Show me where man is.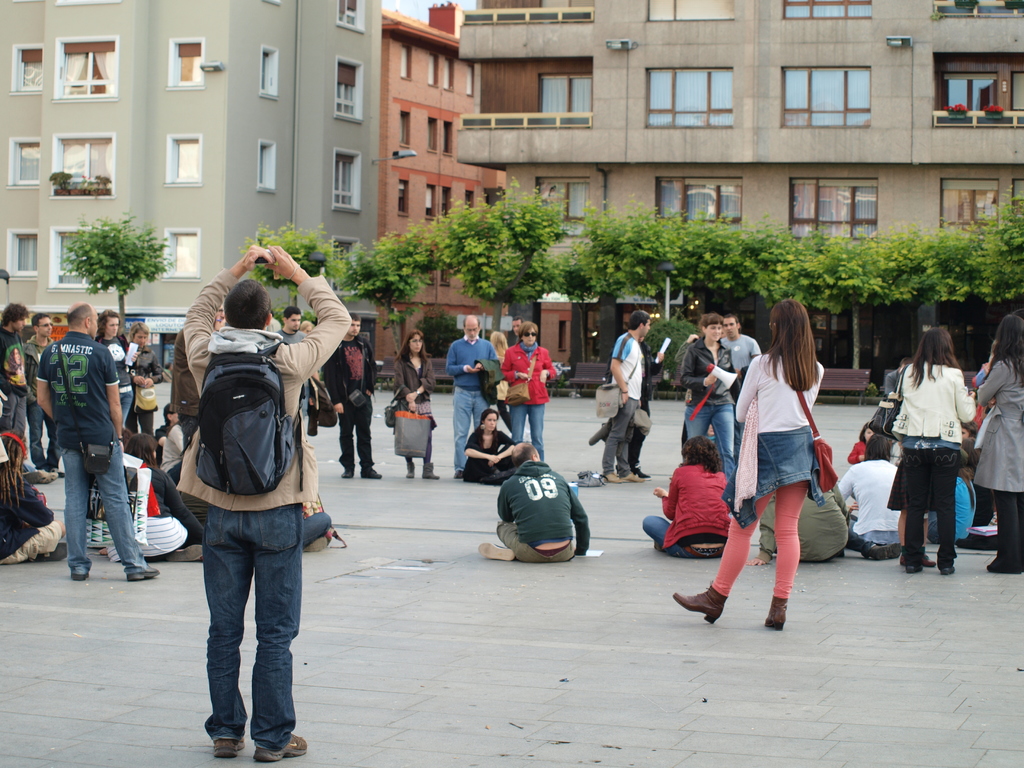
man is at [599,309,649,484].
